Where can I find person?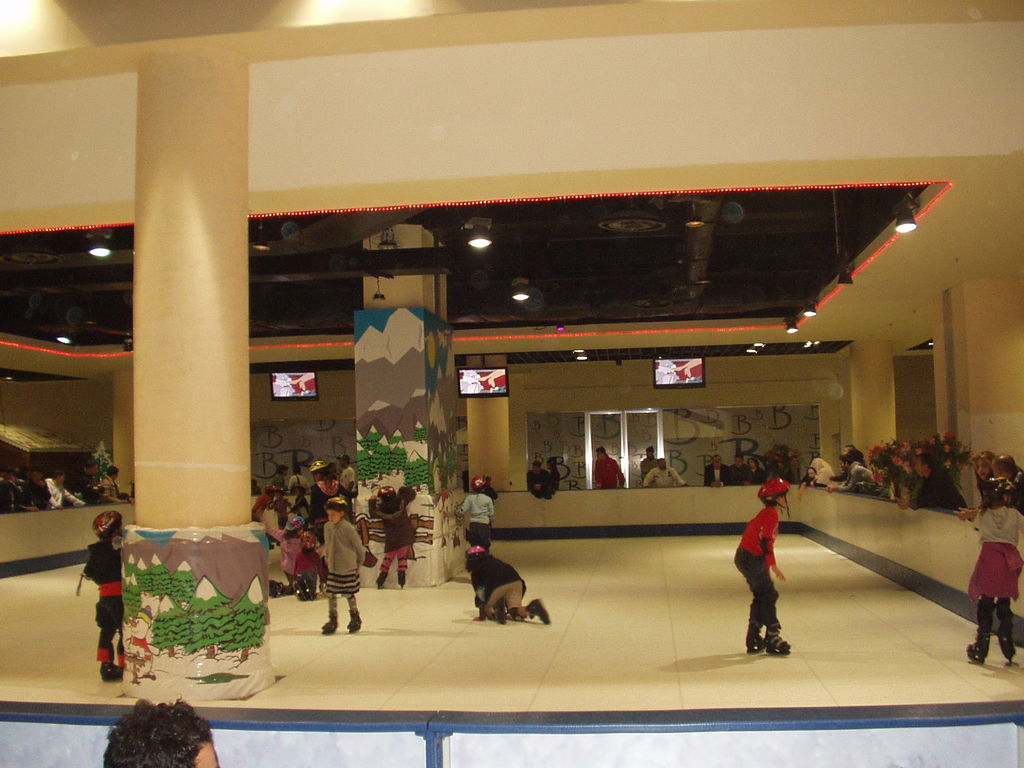
You can find it at locate(956, 512, 1023, 662).
